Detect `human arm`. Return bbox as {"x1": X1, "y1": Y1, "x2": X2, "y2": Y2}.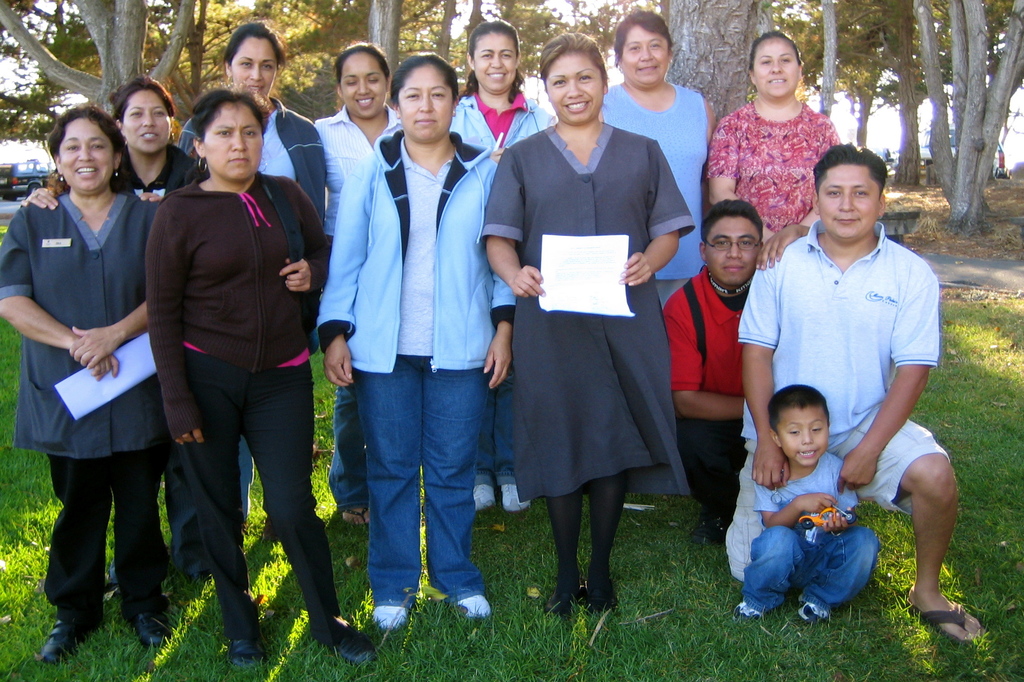
{"x1": 22, "y1": 187, "x2": 61, "y2": 215}.
